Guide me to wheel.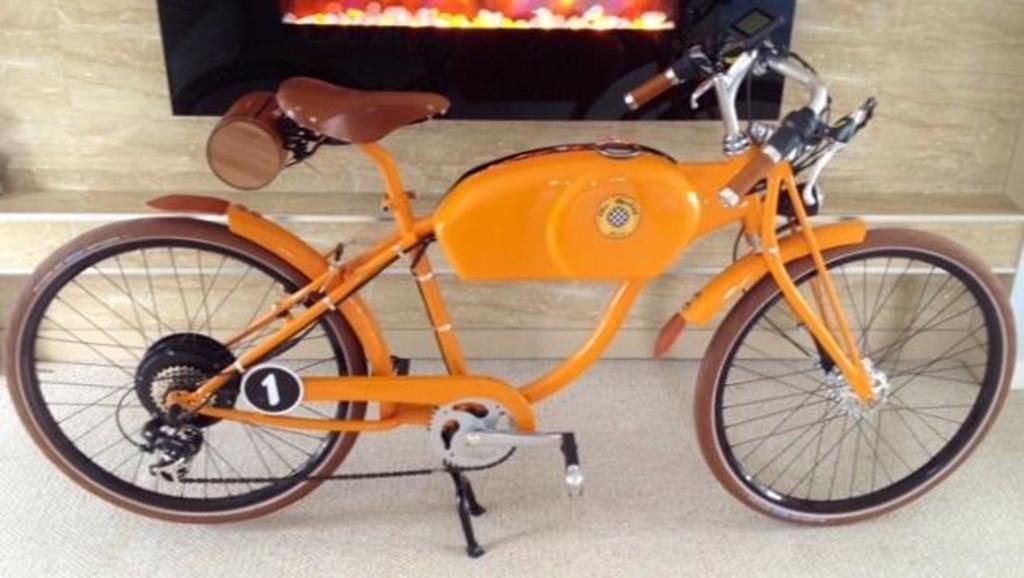
Guidance: left=695, top=232, right=1008, bottom=525.
